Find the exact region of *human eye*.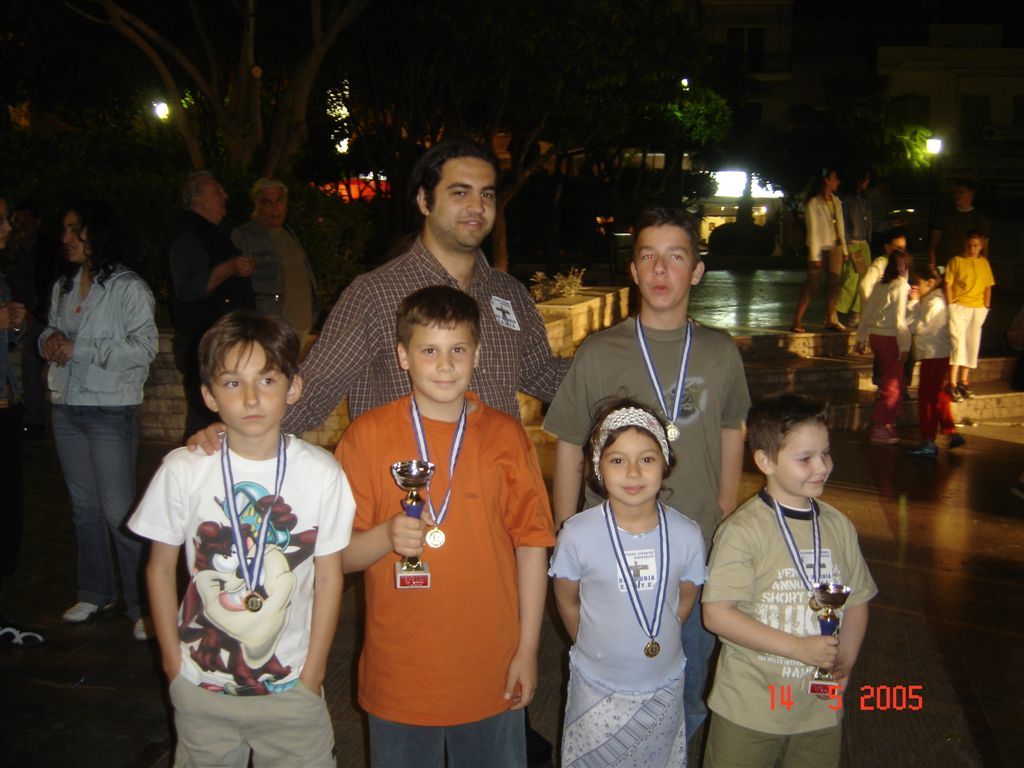
Exact region: (x1=222, y1=373, x2=241, y2=388).
